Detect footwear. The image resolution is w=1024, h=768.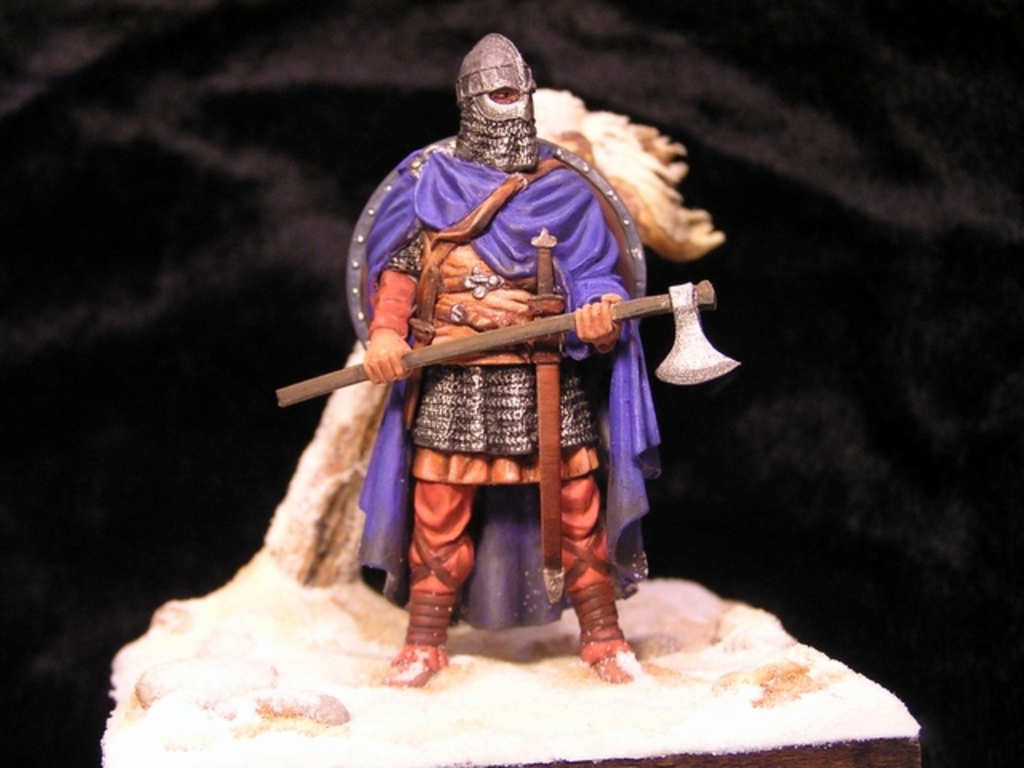
x1=557 y1=523 x2=632 y2=690.
